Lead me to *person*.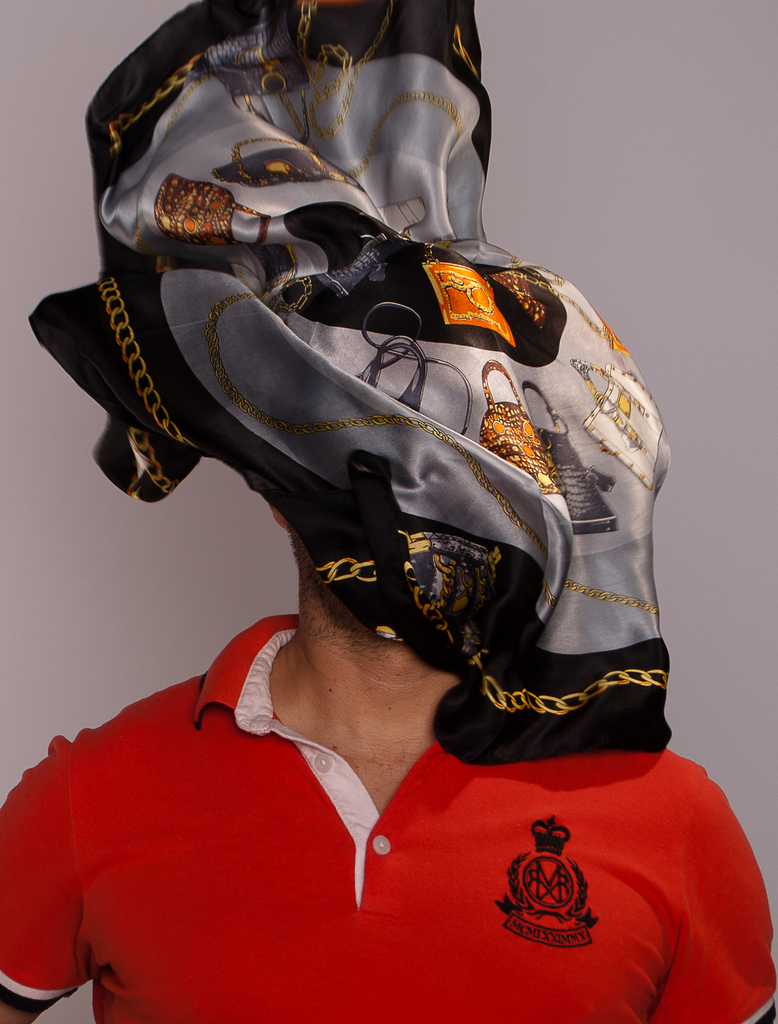
Lead to x1=0 y1=237 x2=777 y2=1023.
